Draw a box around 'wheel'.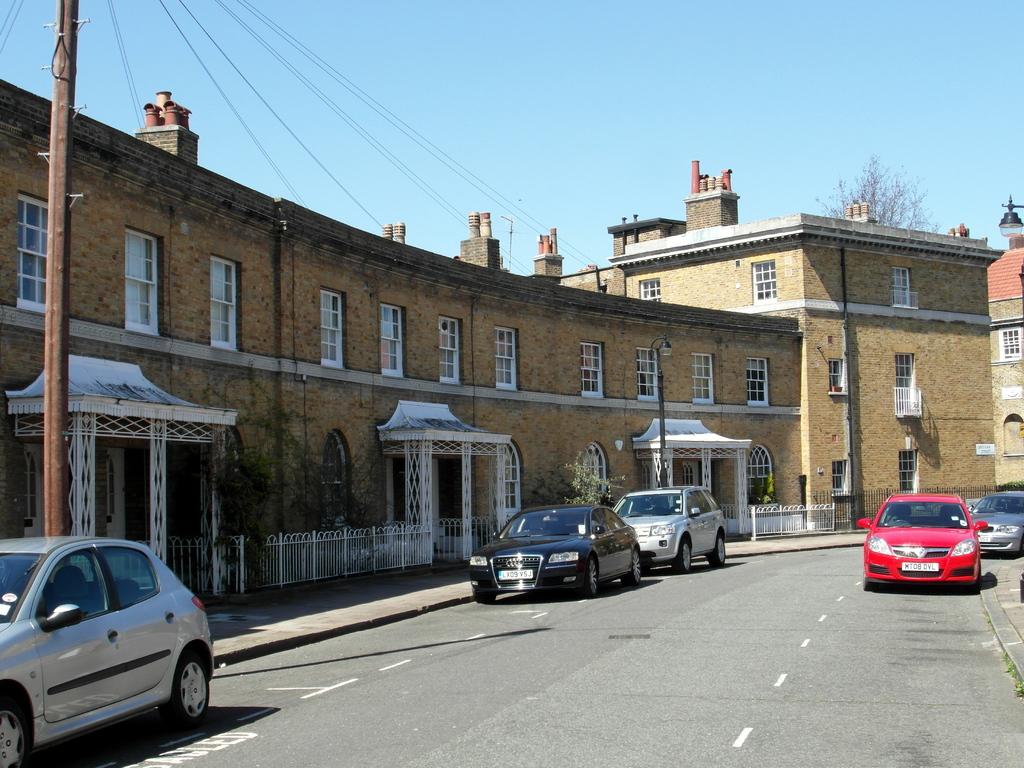
box(166, 646, 214, 730).
